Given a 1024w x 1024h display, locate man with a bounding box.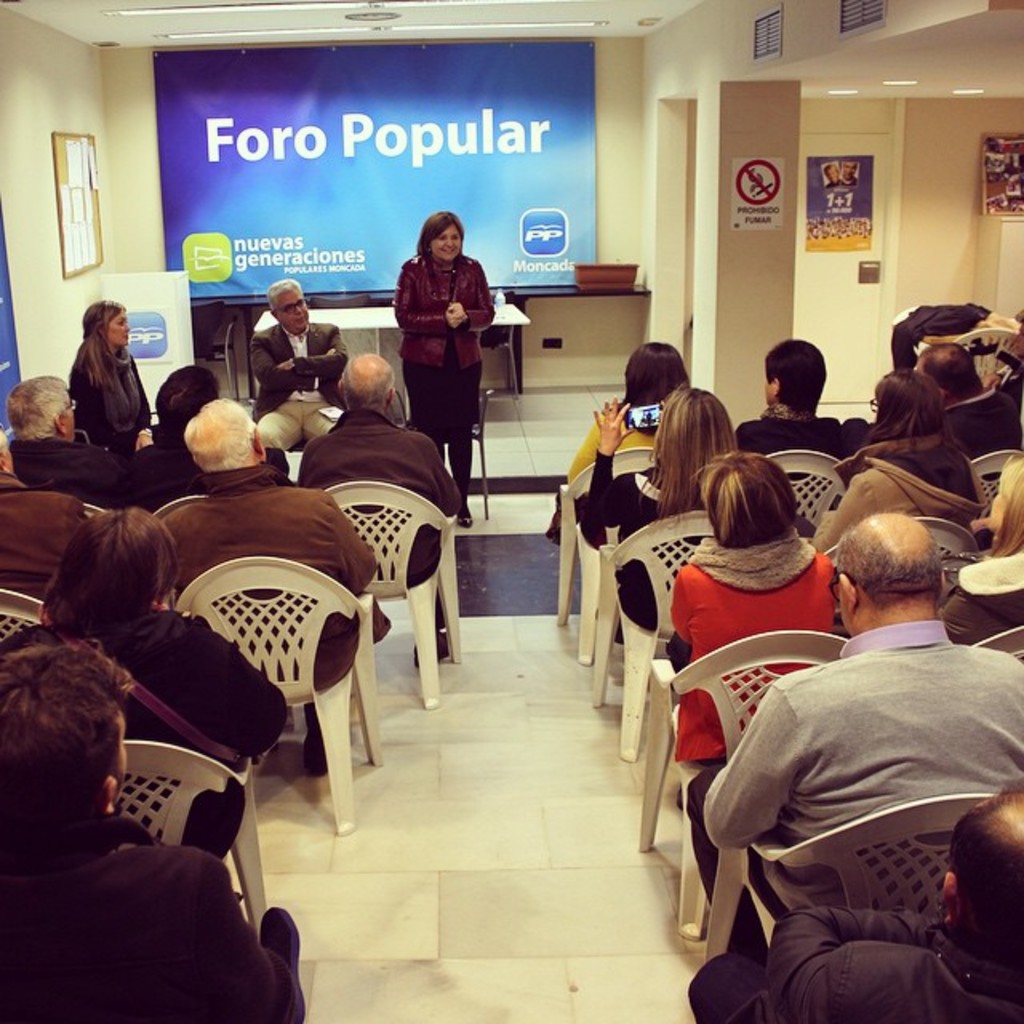
Located: rect(158, 390, 398, 786).
